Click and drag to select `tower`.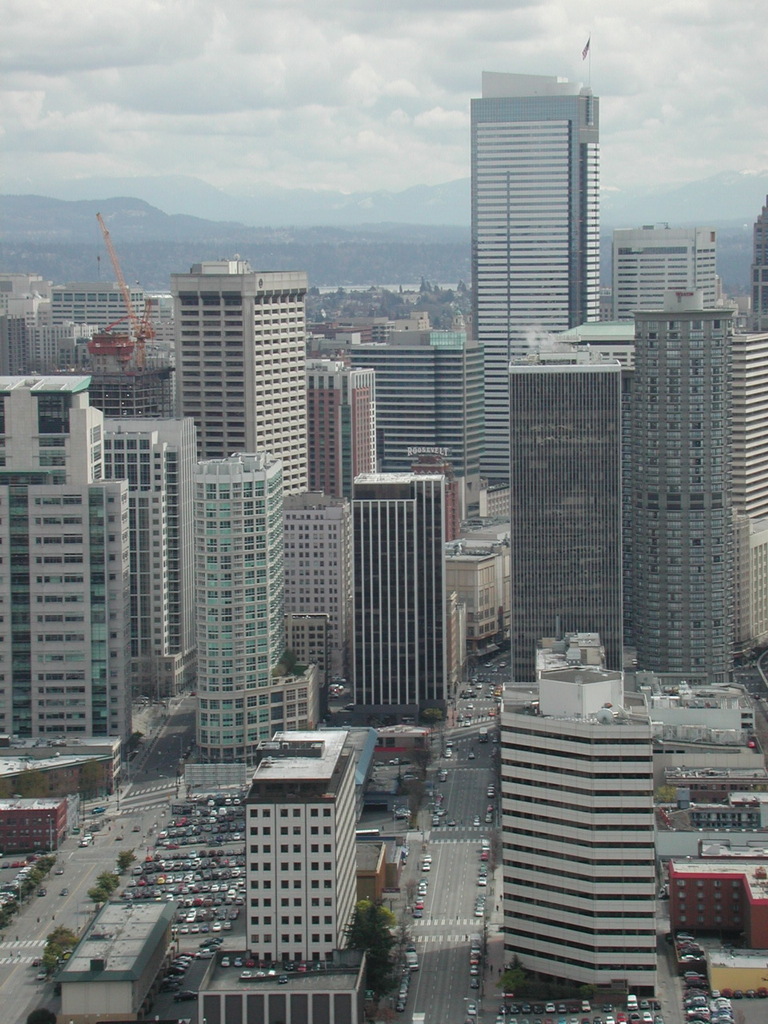
Selection: <box>191,461,288,751</box>.
